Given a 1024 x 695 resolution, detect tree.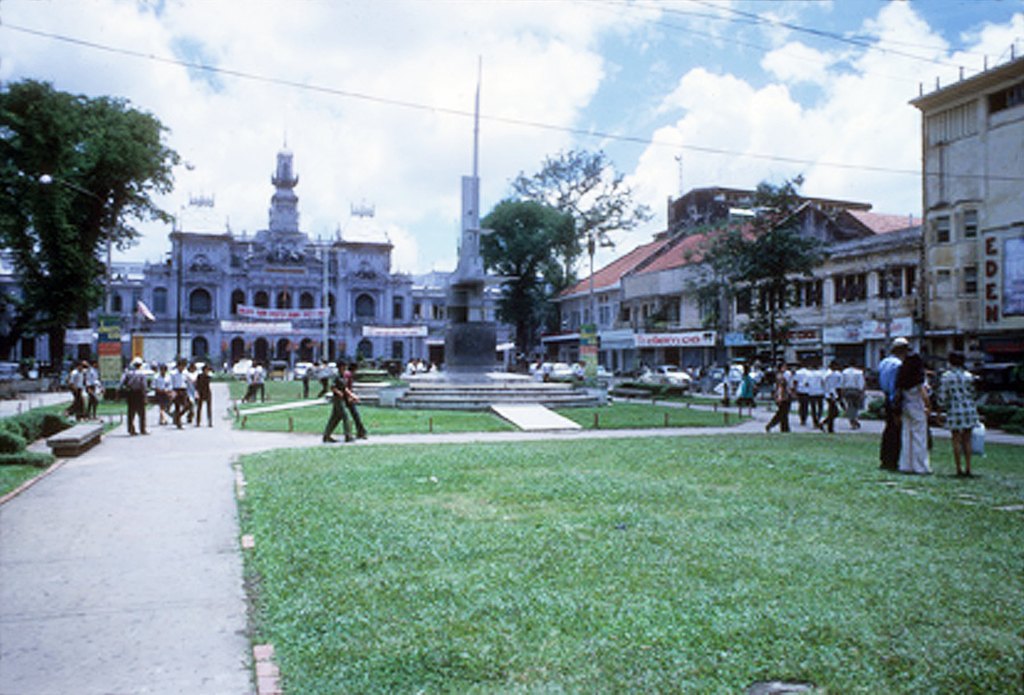
[left=673, top=175, right=837, bottom=381].
